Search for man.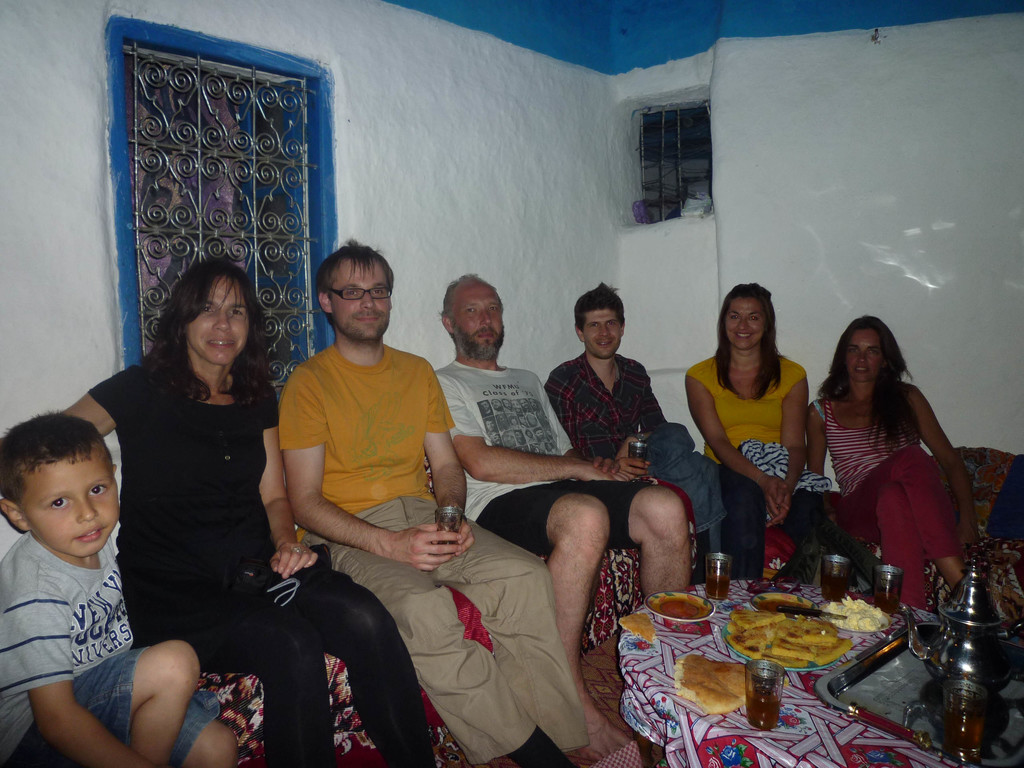
Found at 430 274 685 766.
